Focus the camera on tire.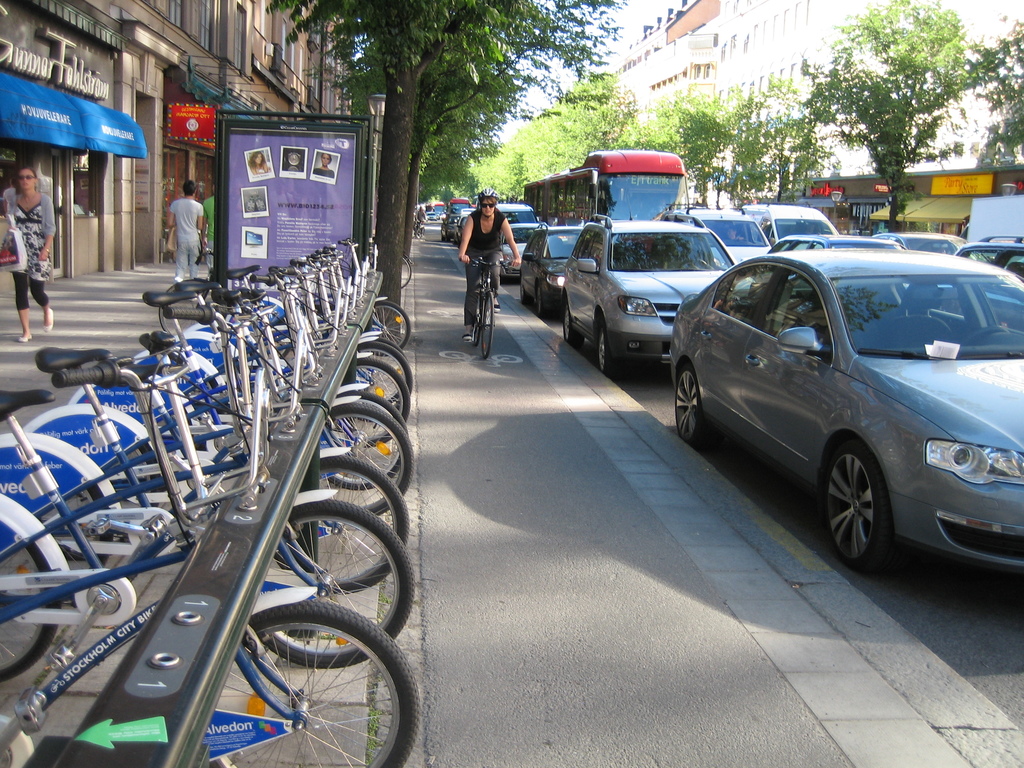
Focus region: bbox=[560, 301, 584, 348].
